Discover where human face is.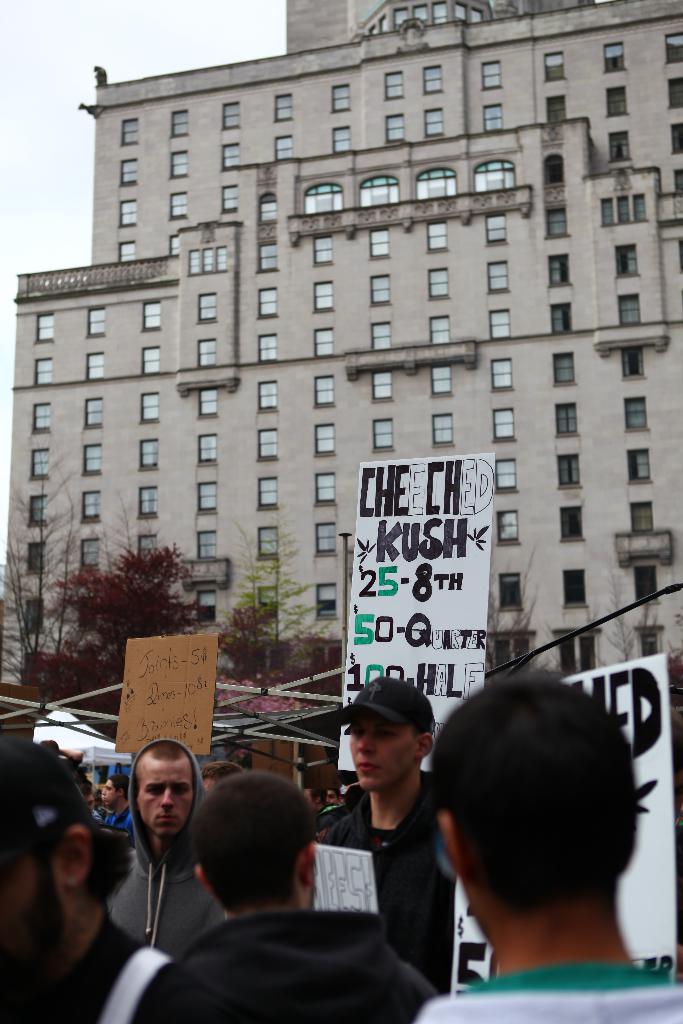
Discovered at locate(305, 783, 317, 810).
